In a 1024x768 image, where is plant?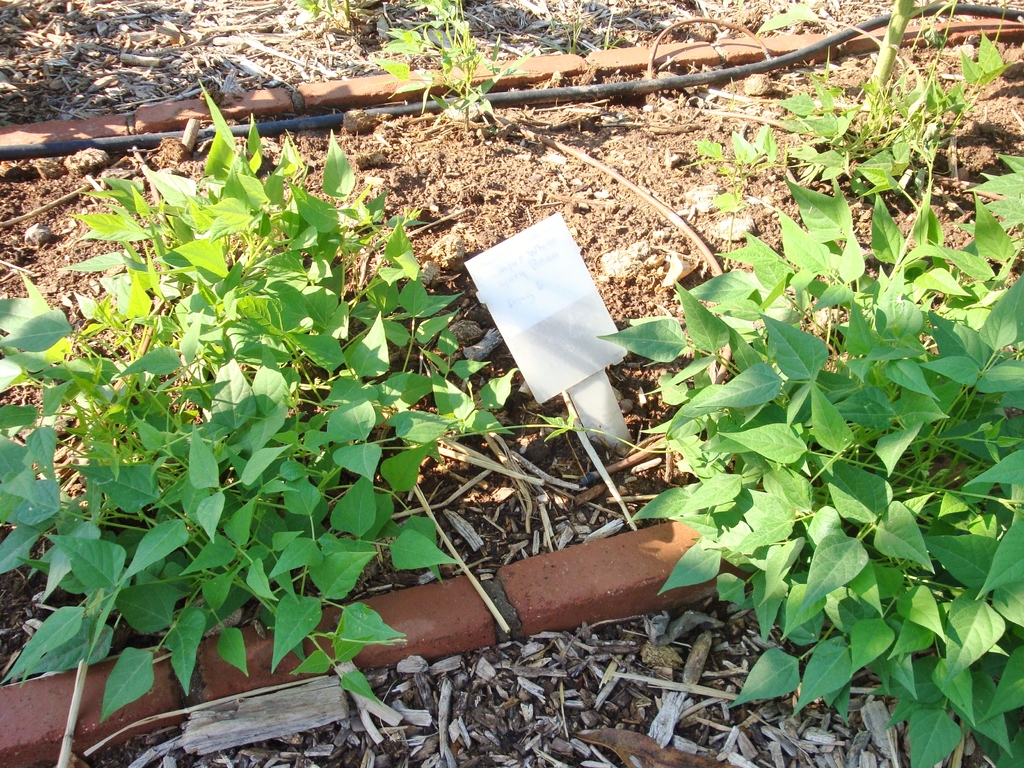
{"left": 611, "top": 177, "right": 1023, "bottom": 767}.
